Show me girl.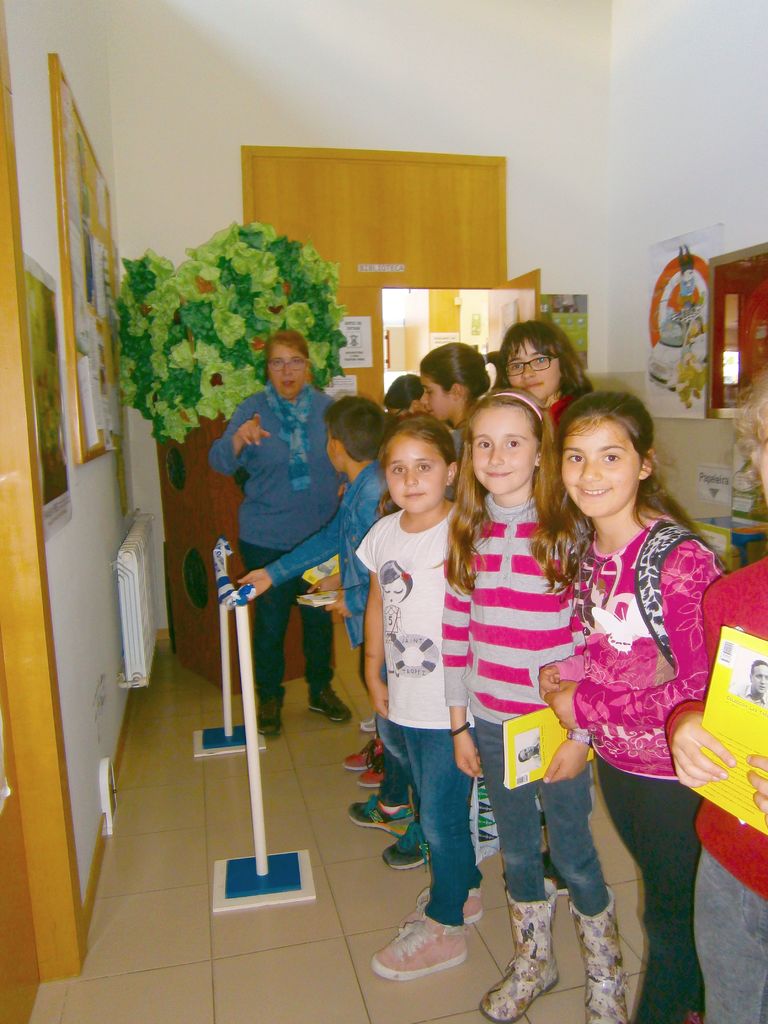
girl is here: {"left": 495, "top": 317, "right": 603, "bottom": 422}.
